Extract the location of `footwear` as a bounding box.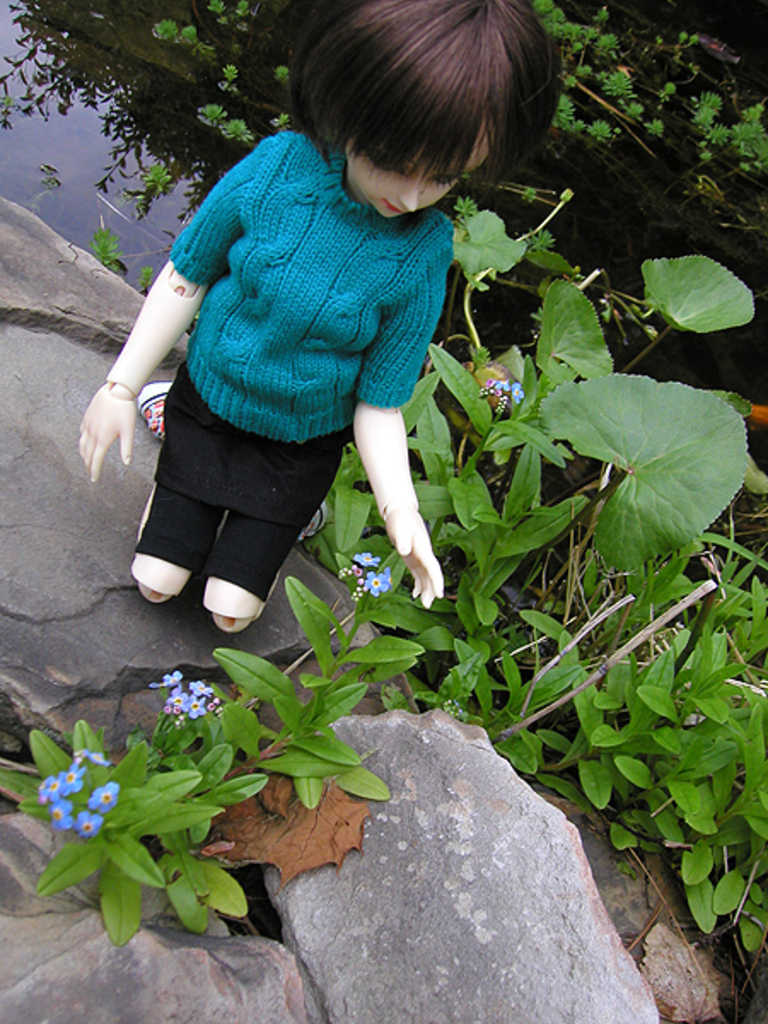
<bbox>138, 377, 172, 435</bbox>.
